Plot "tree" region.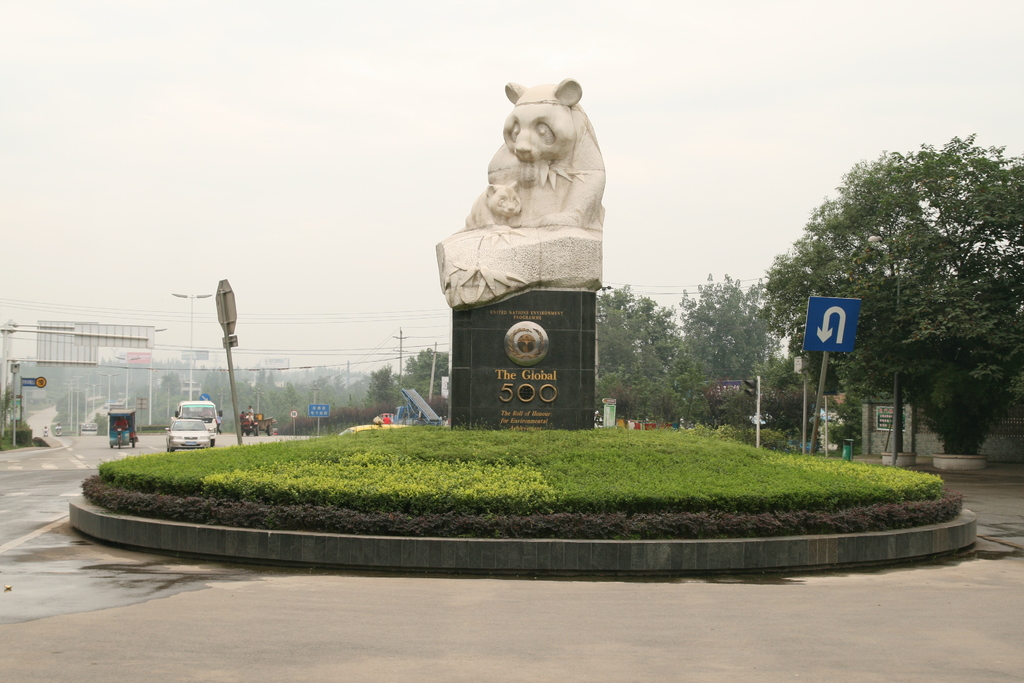
Plotted at Rect(594, 284, 673, 380).
